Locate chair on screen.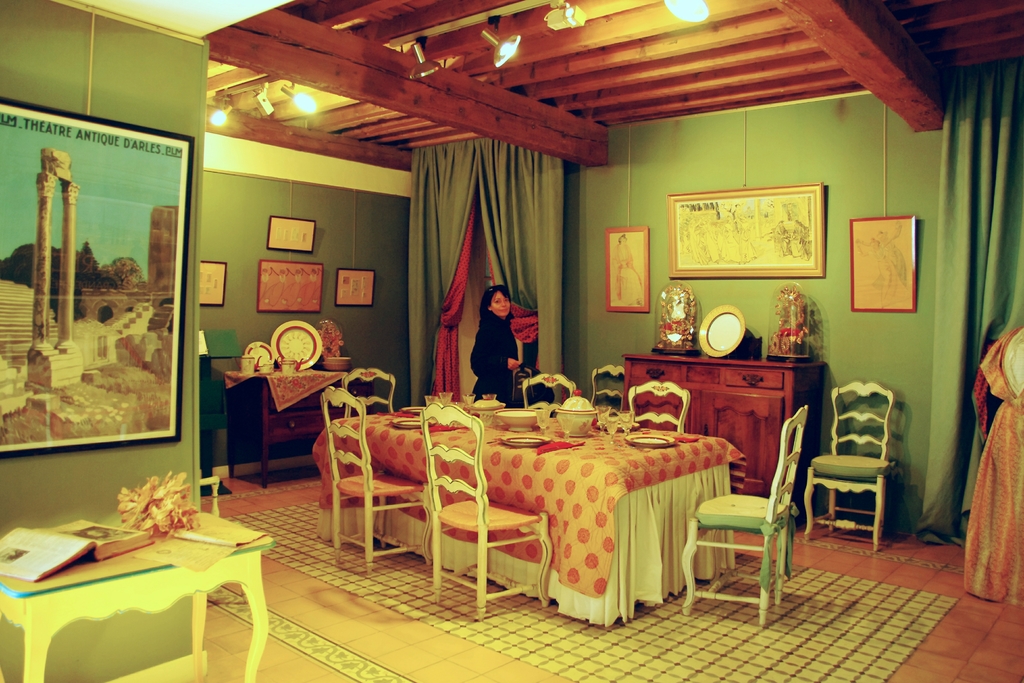
On screen at x1=588 y1=362 x2=628 y2=409.
